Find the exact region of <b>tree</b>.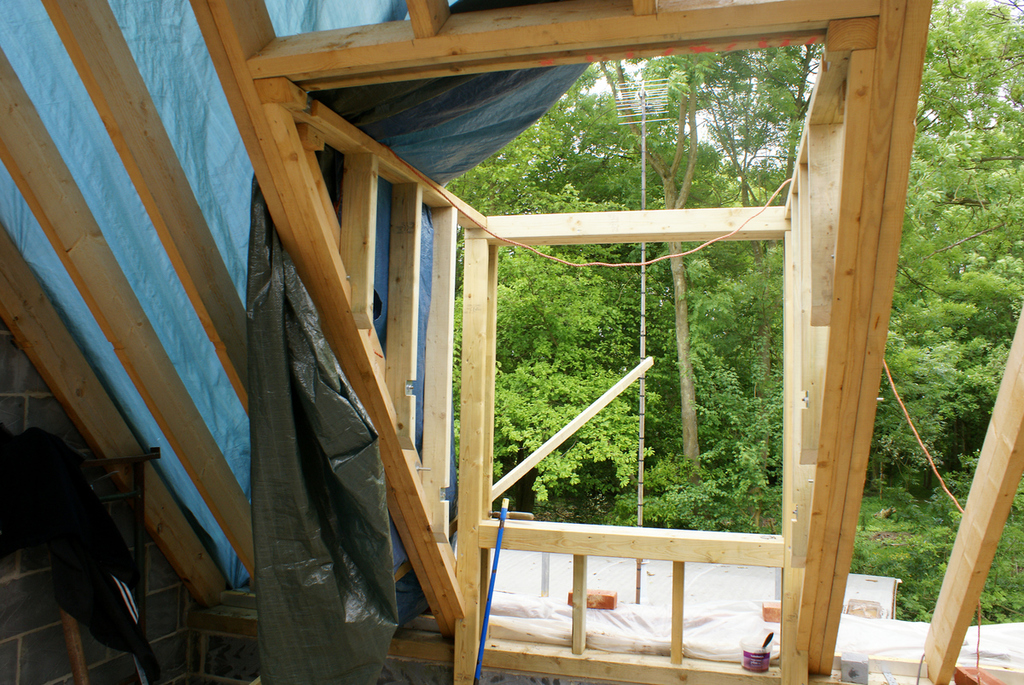
Exact region: detection(605, 44, 750, 516).
